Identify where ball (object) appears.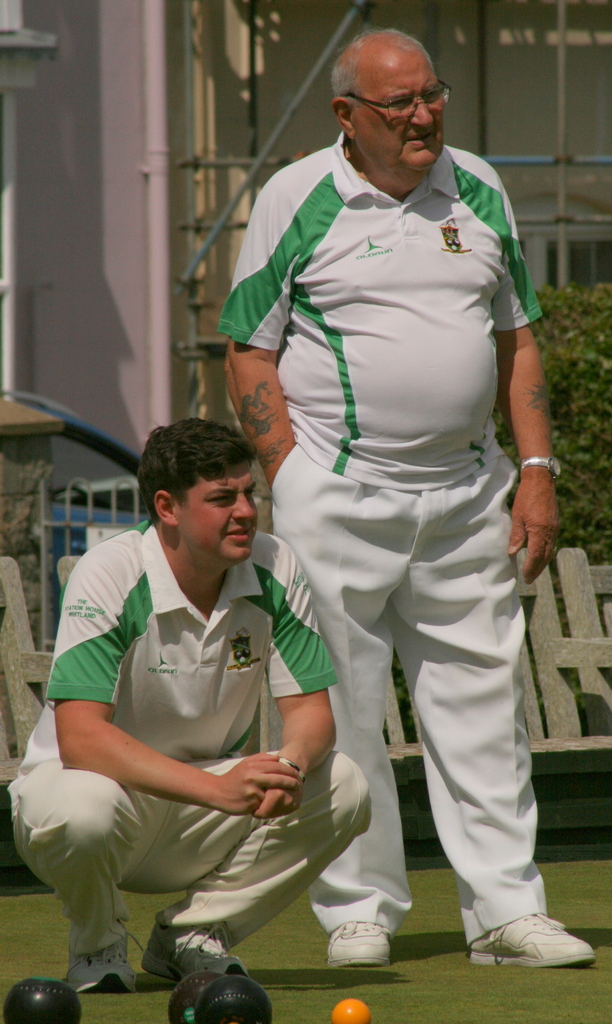
Appears at bbox=(332, 998, 371, 1023).
